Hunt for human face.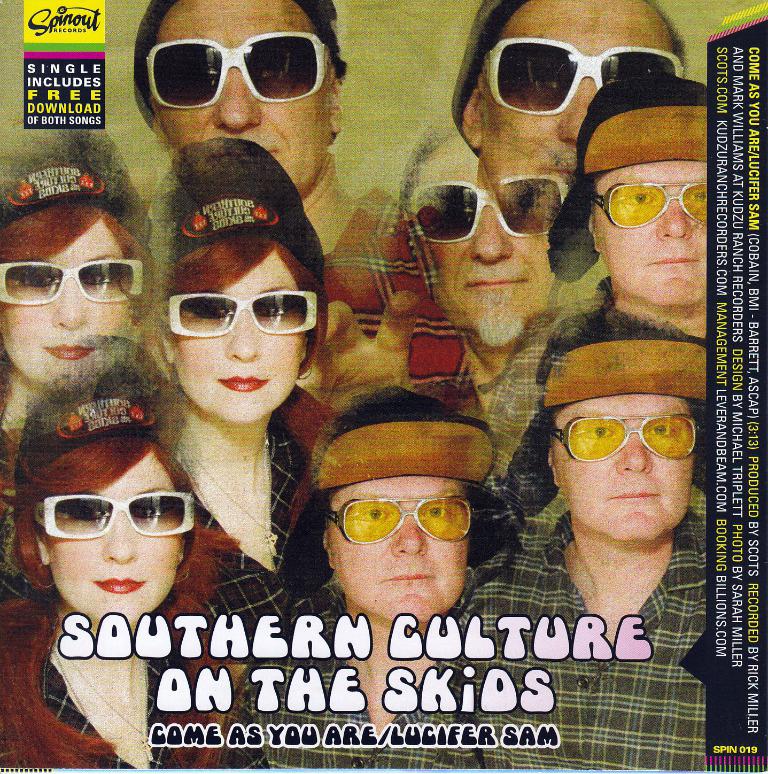
Hunted down at <box>0,220,128,379</box>.
